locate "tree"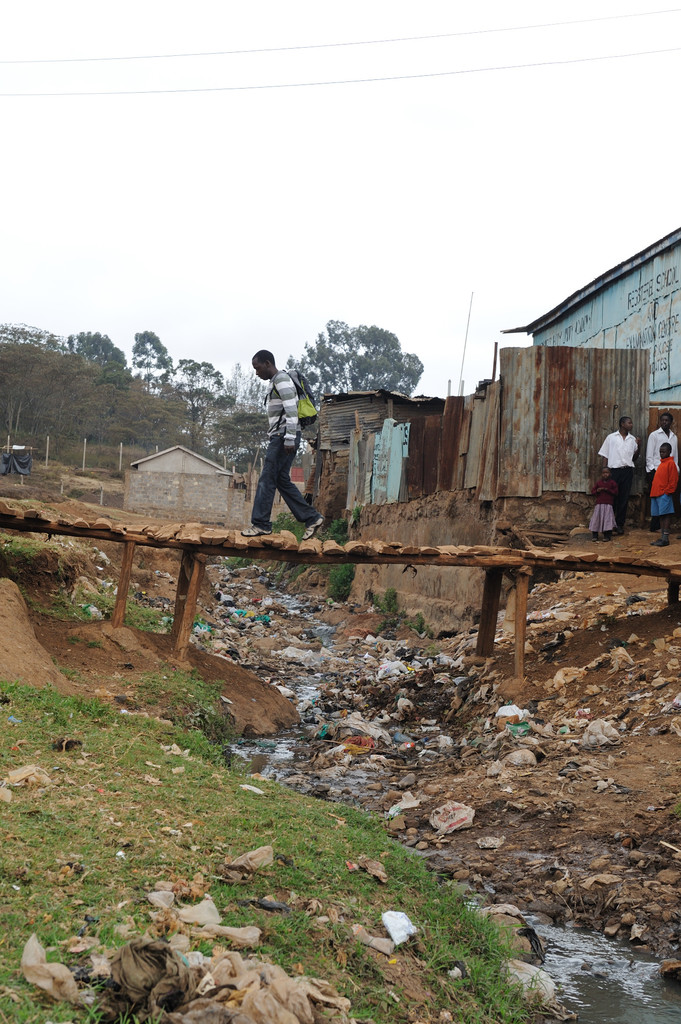
(x1=0, y1=321, x2=70, y2=354)
